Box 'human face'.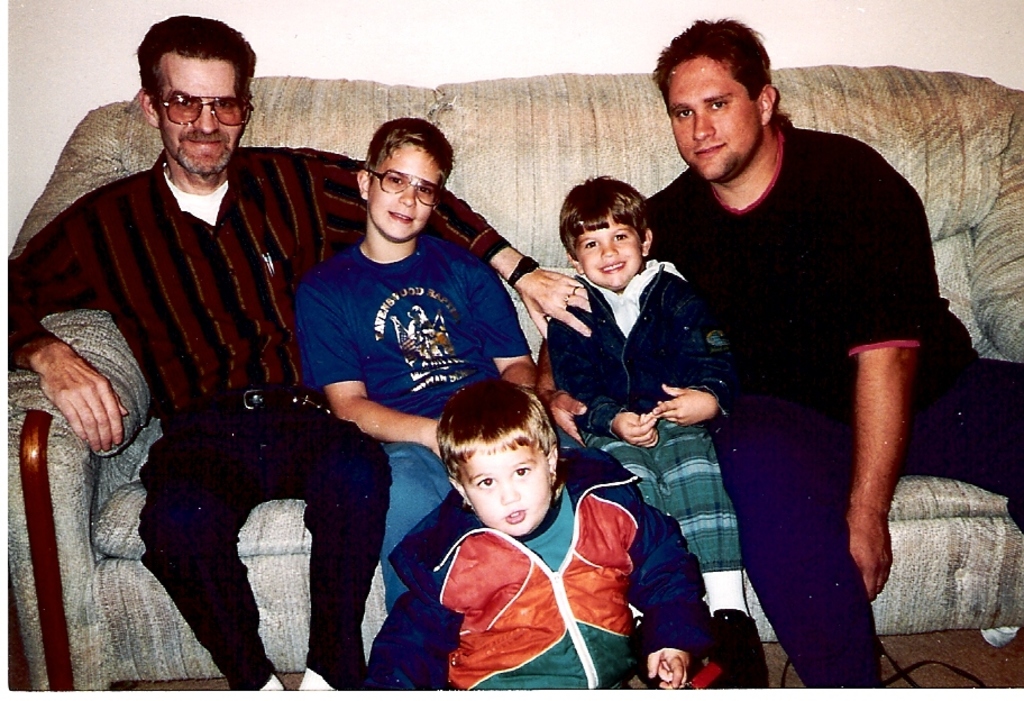
(665, 56, 760, 182).
